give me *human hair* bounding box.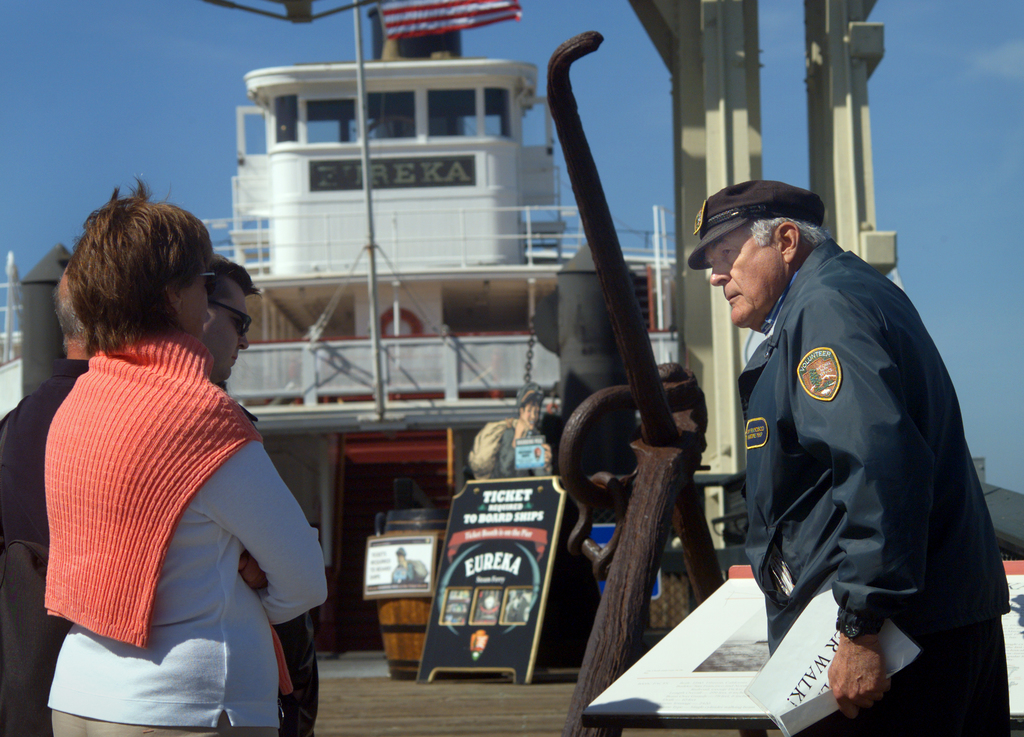
<region>50, 264, 80, 336</region>.
